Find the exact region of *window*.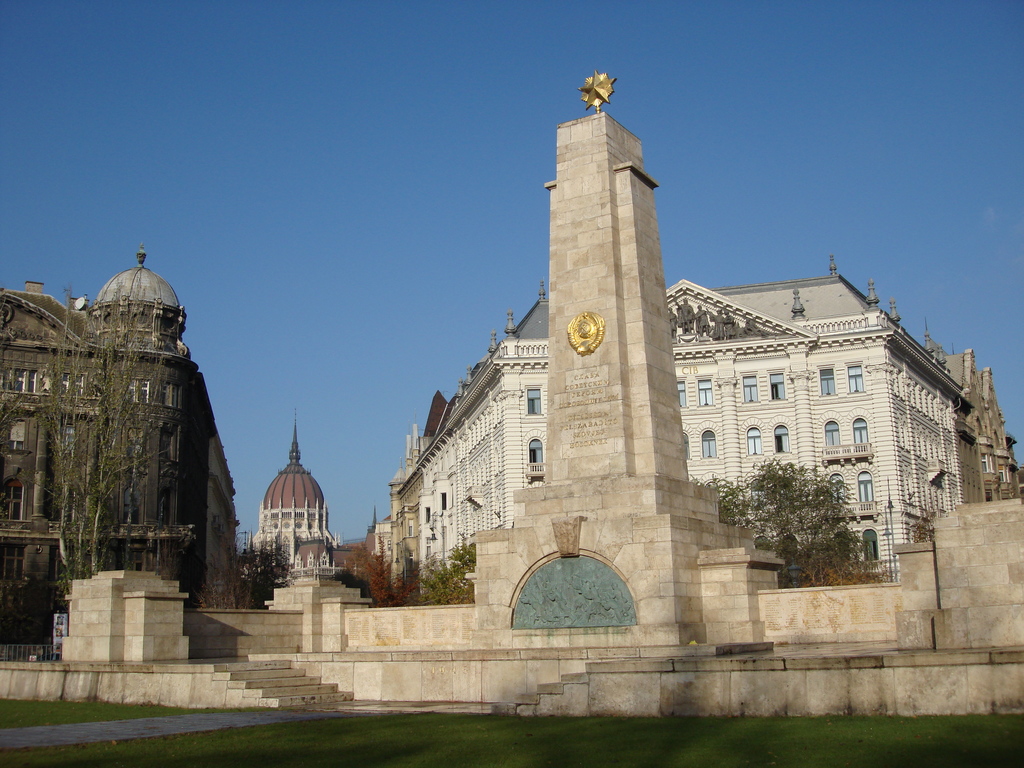
Exact region: region(774, 417, 794, 450).
